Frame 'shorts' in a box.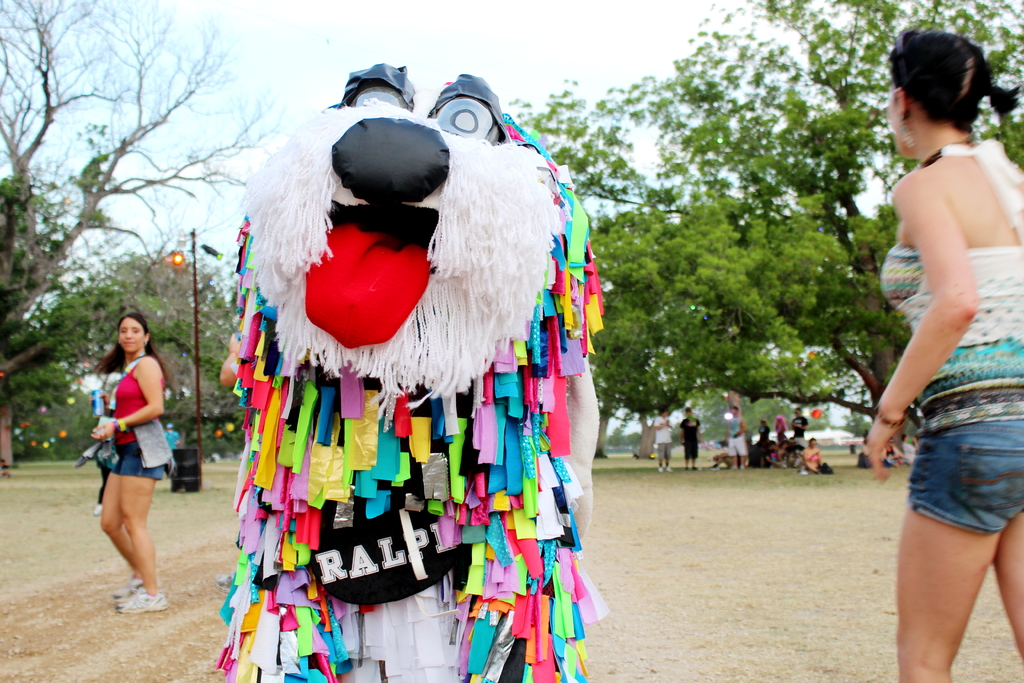
{"left": 911, "top": 388, "right": 1023, "bottom": 529}.
